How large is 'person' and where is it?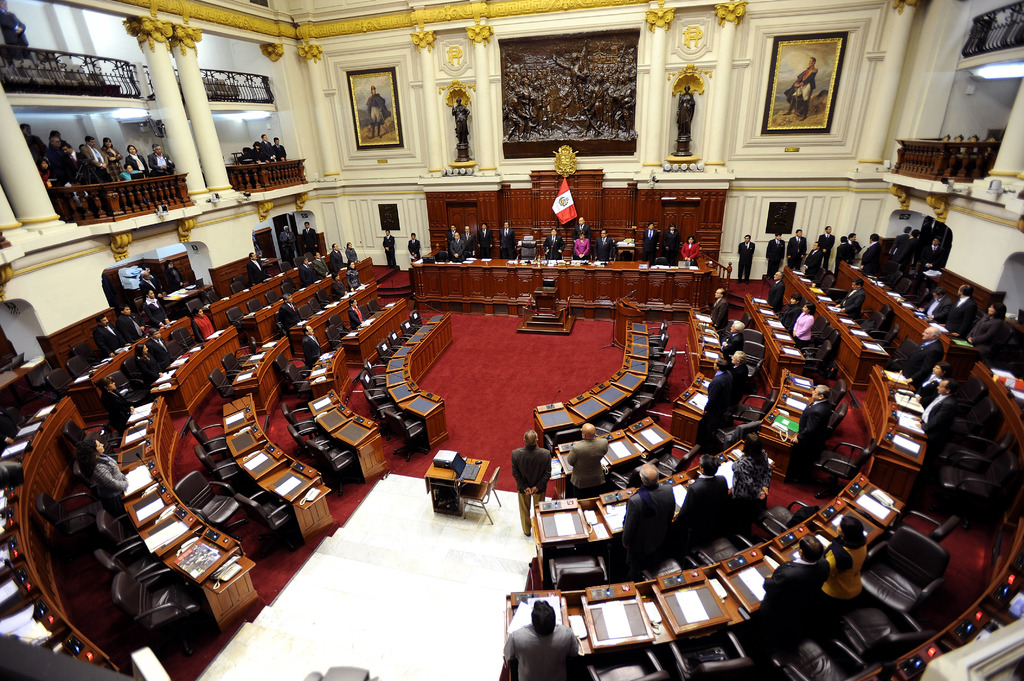
Bounding box: [115, 303, 147, 344].
